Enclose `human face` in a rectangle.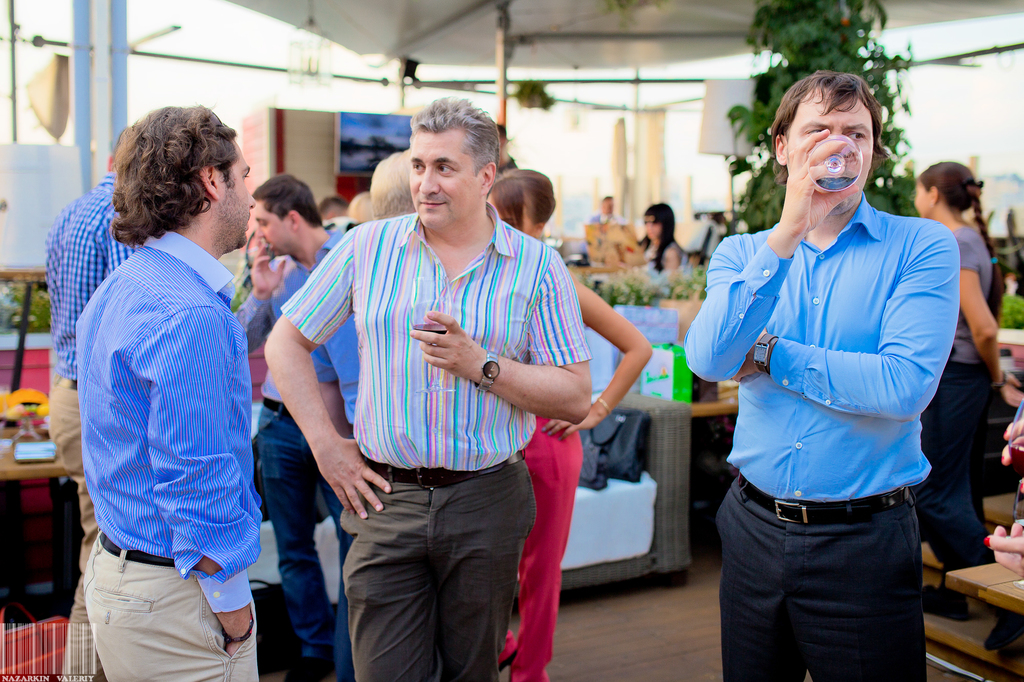
locate(641, 214, 660, 243).
